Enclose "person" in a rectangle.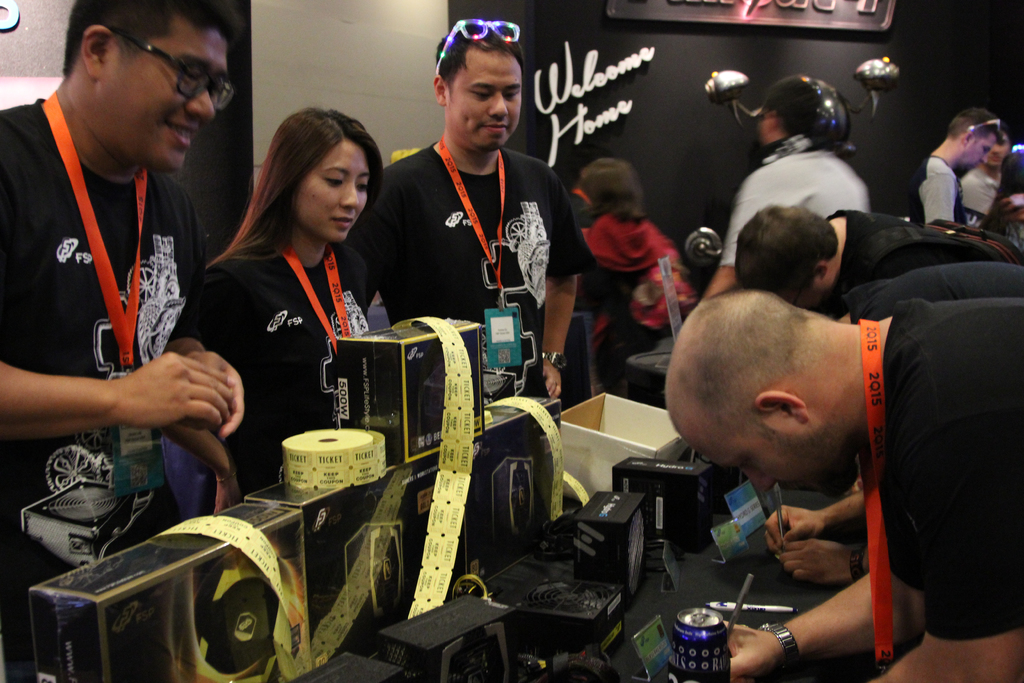
region(701, 73, 866, 300).
